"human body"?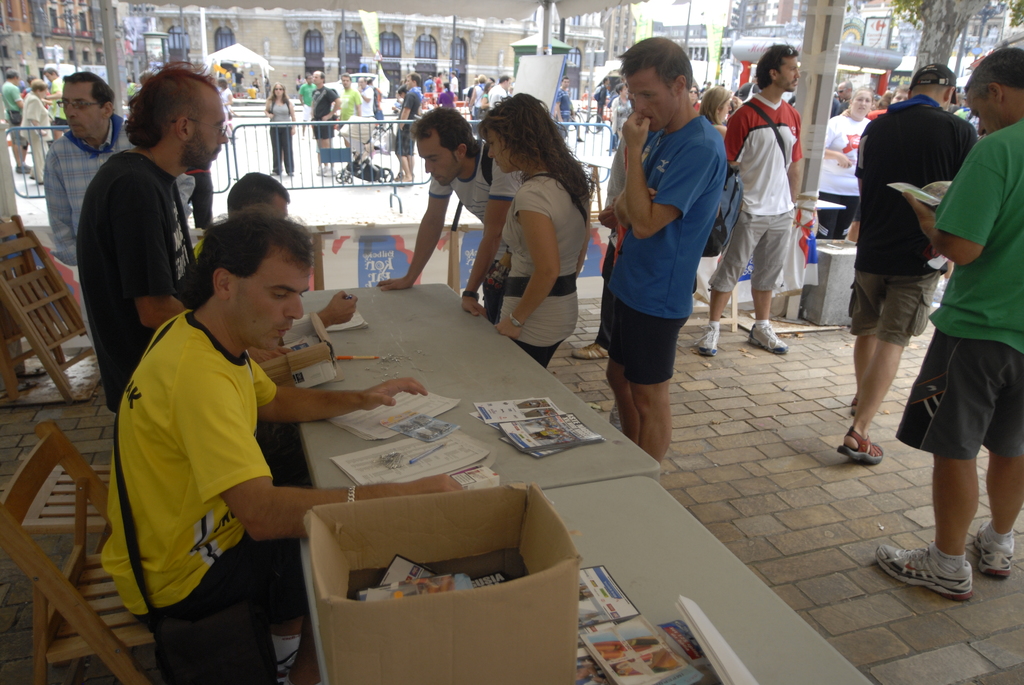
<bbox>689, 89, 804, 365</bbox>
